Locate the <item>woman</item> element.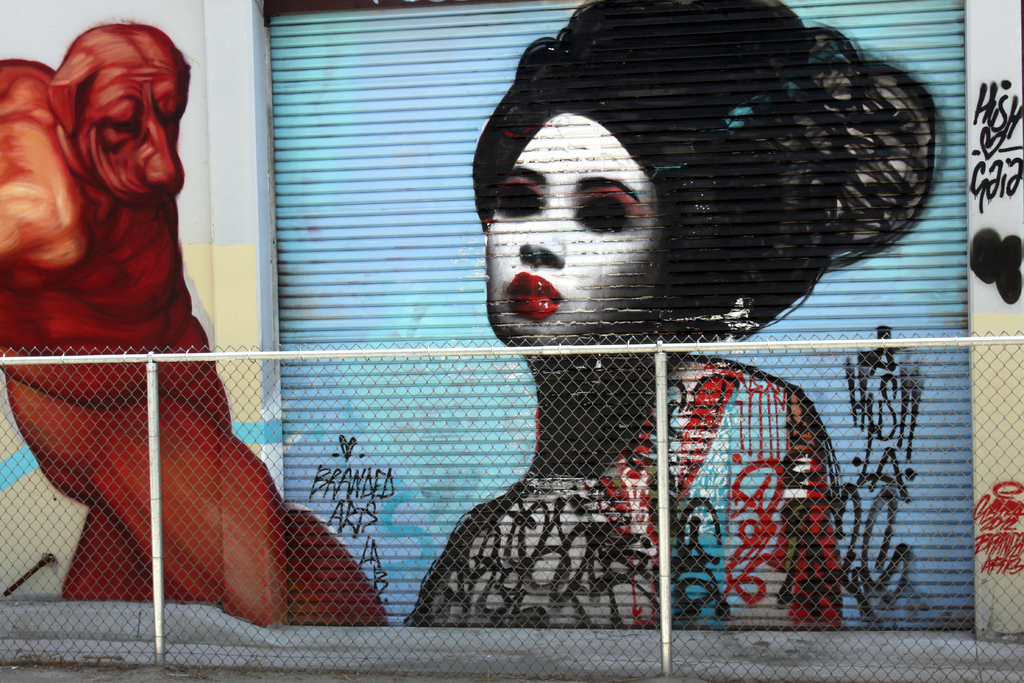
Element bbox: rect(396, 0, 955, 631).
